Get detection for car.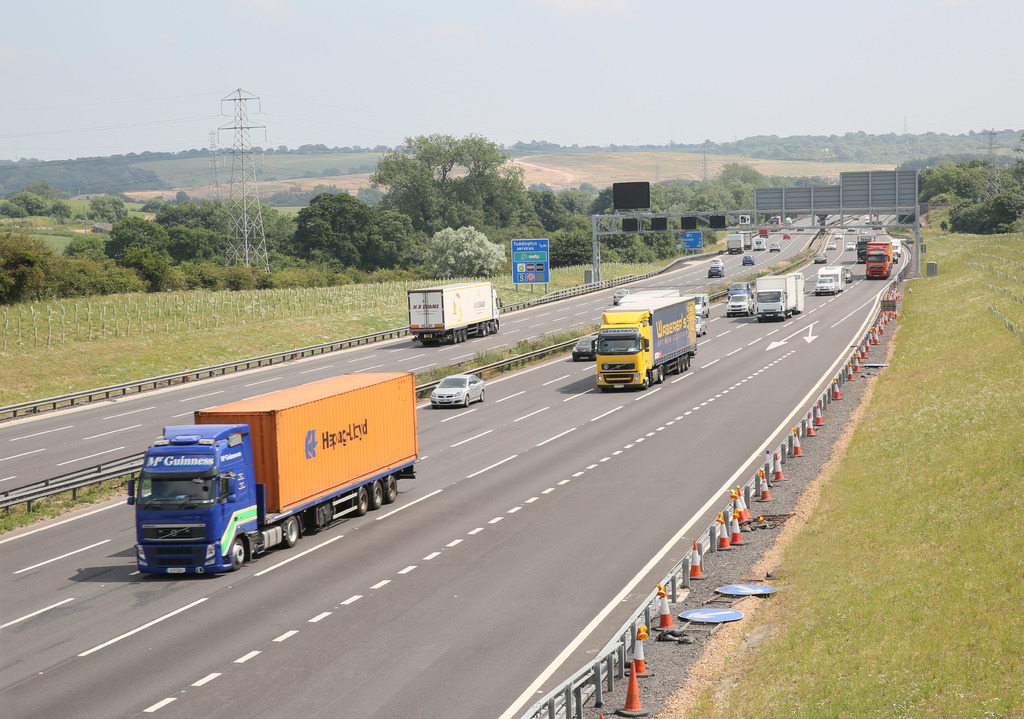
Detection: (x1=429, y1=371, x2=486, y2=406).
